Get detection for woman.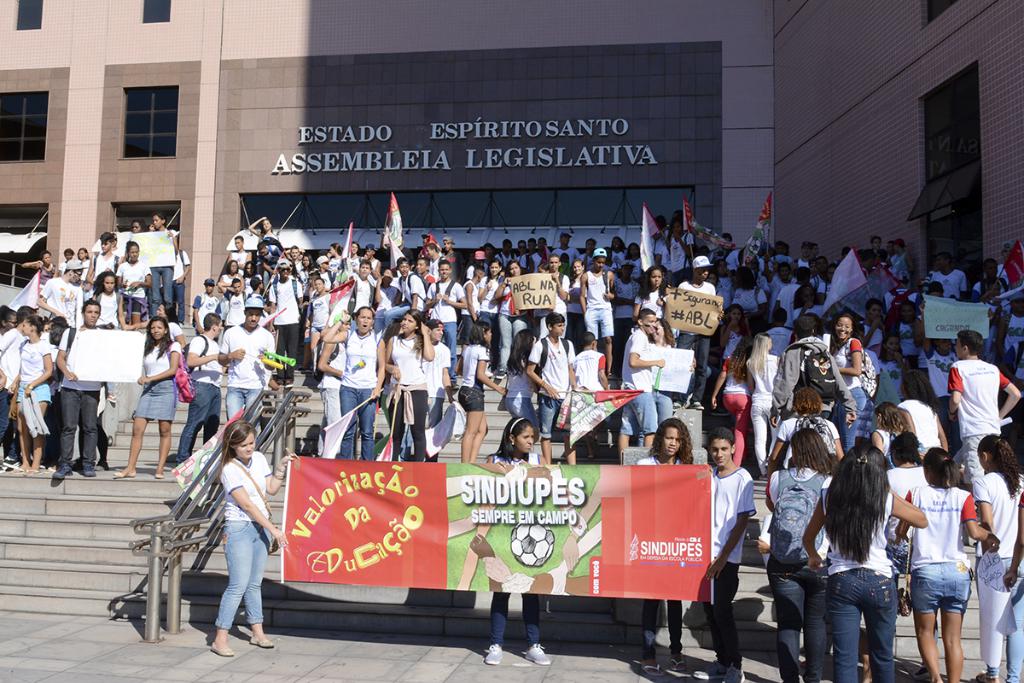
Detection: crop(475, 262, 503, 318).
